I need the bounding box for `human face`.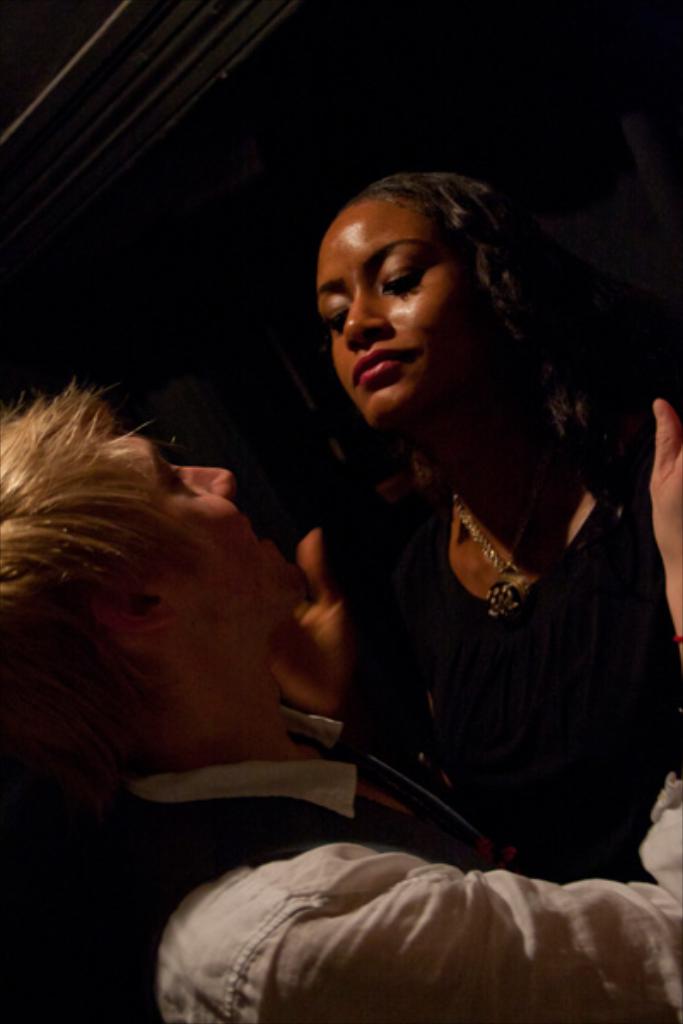
Here it is: {"x1": 89, "y1": 427, "x2": 304, "y2": 625}.
